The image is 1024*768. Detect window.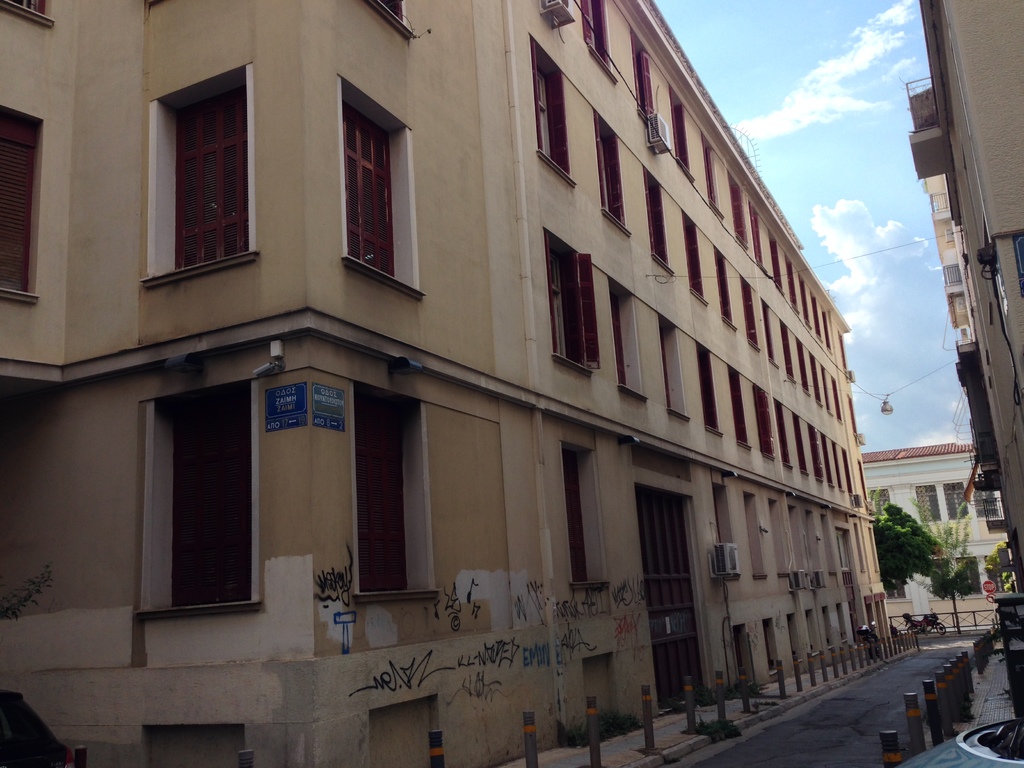
Detection: select_region(915, 486, 943, 519).
